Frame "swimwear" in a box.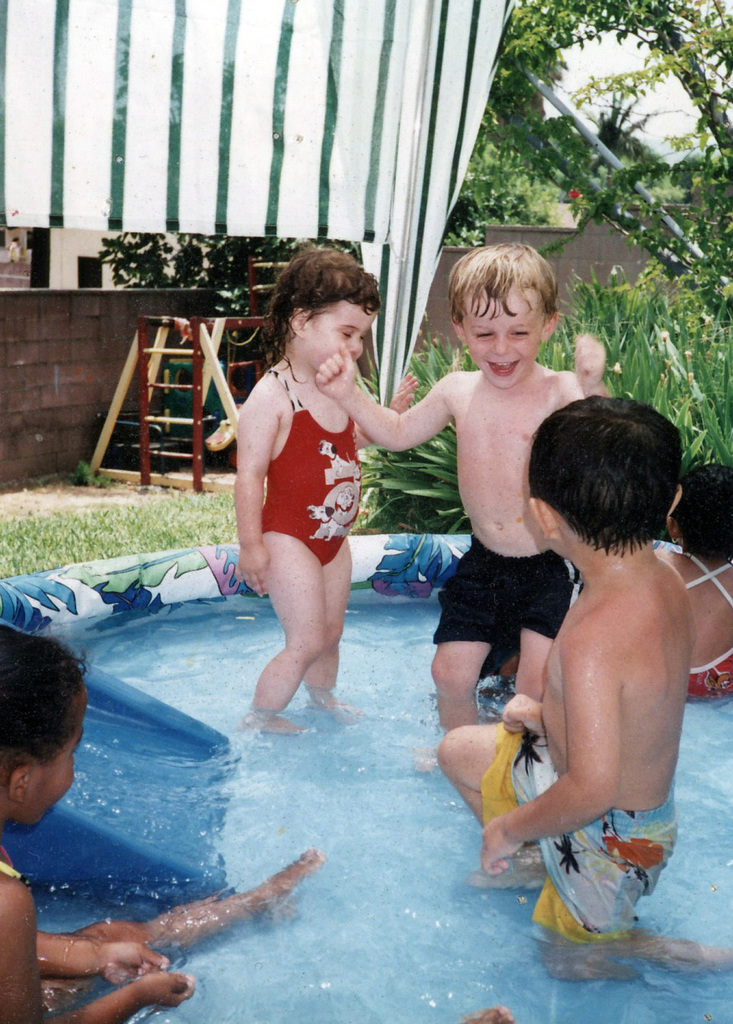
{"left": 478, "top": 718, "right": 678, "bottom": 943}.
